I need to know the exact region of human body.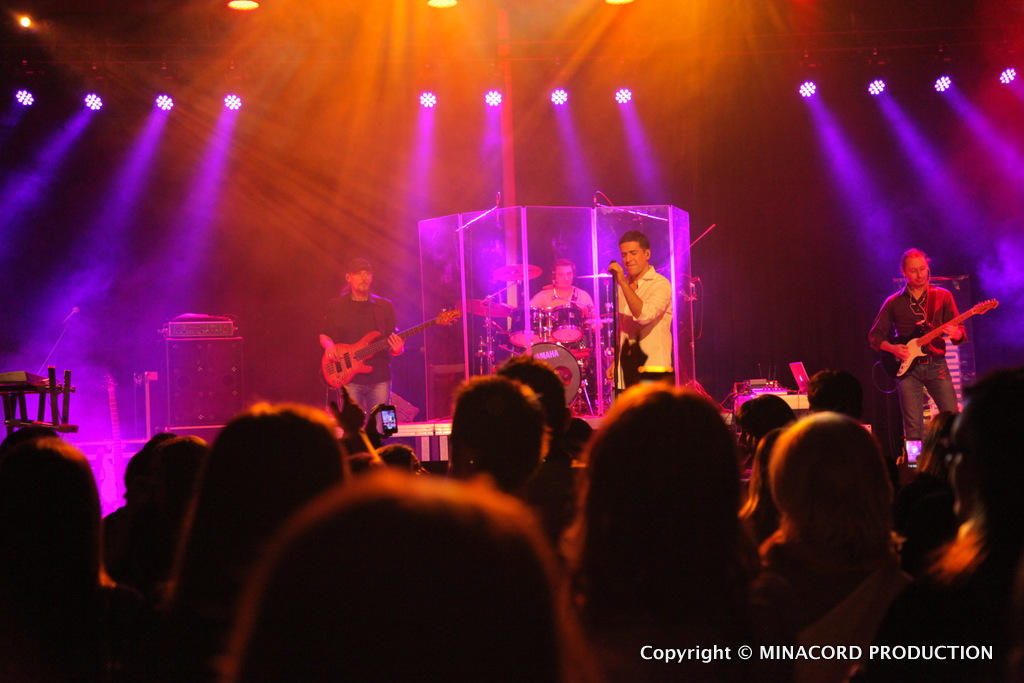
Region: (x1=552, y1=368, x2=748, y2=682).
